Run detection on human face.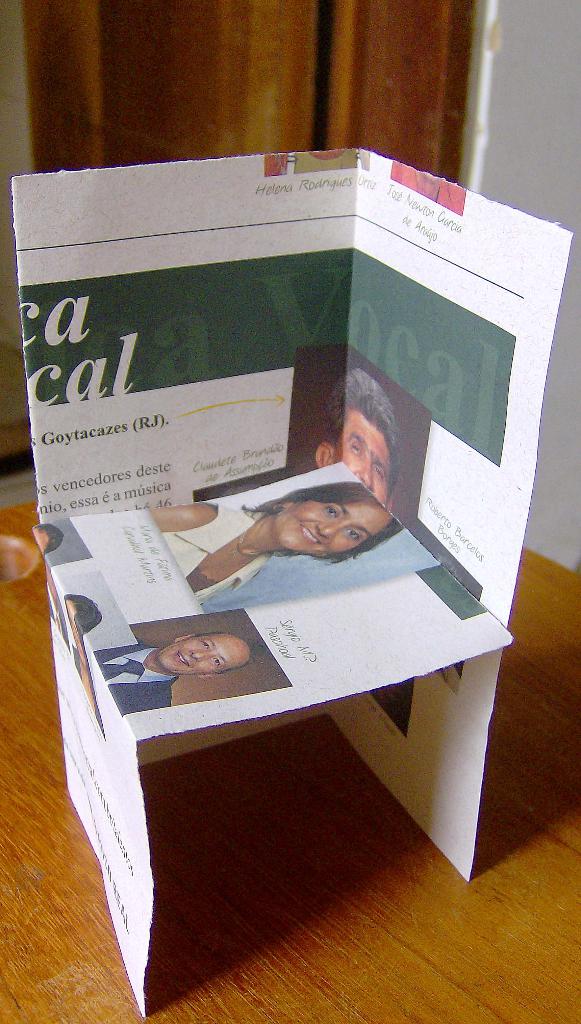
Result: bbox=(275, 501, 386, 552).
